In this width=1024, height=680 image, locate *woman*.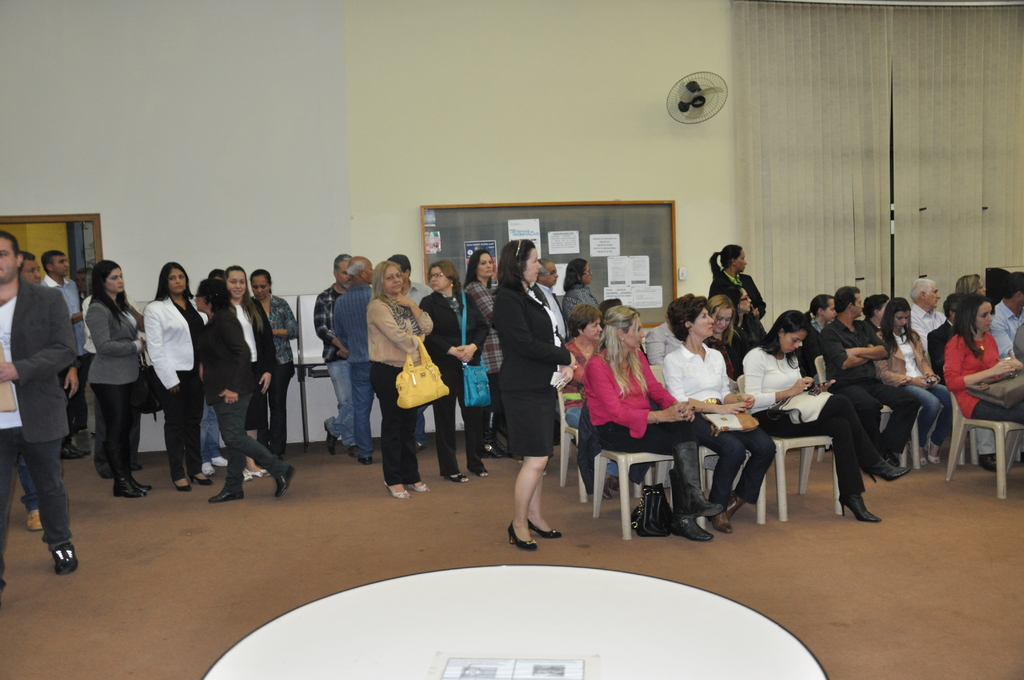
Bounding box: [563,303,623,502].
